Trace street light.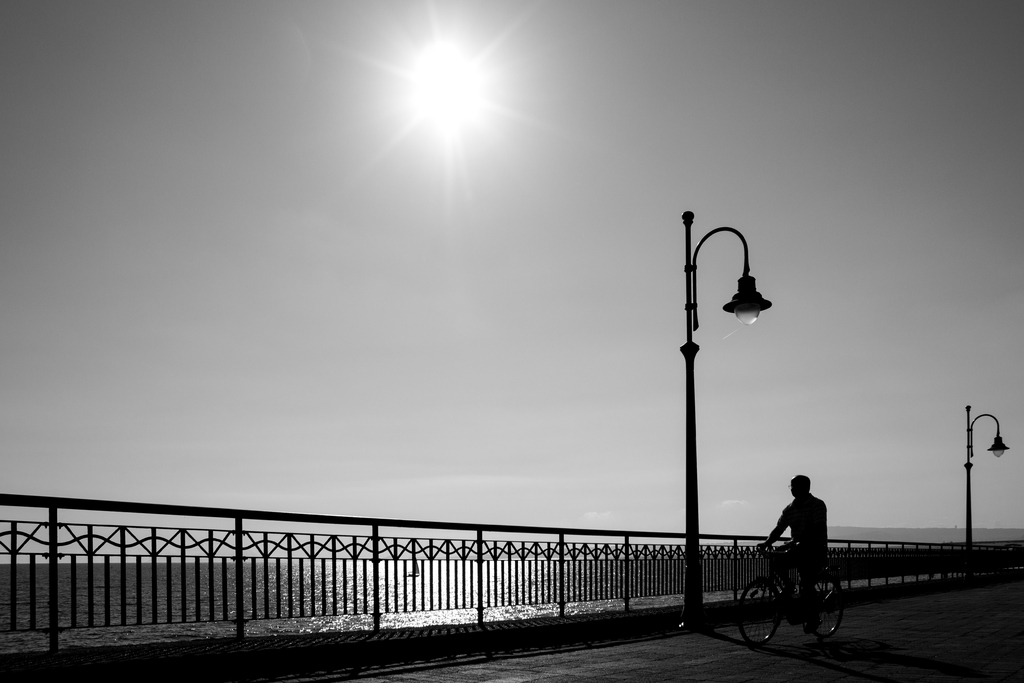
Traced to 960:404:1014:567.
